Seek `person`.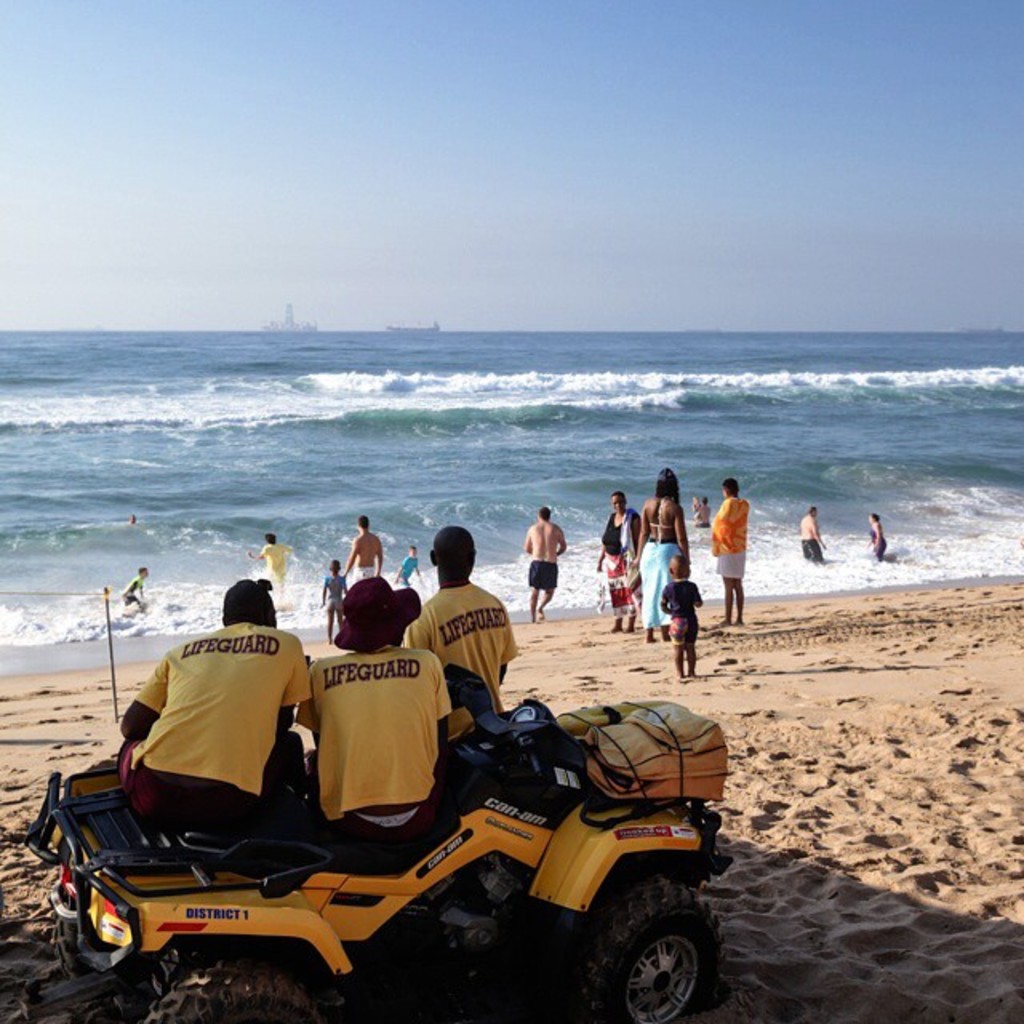
(109,565,317,851).
